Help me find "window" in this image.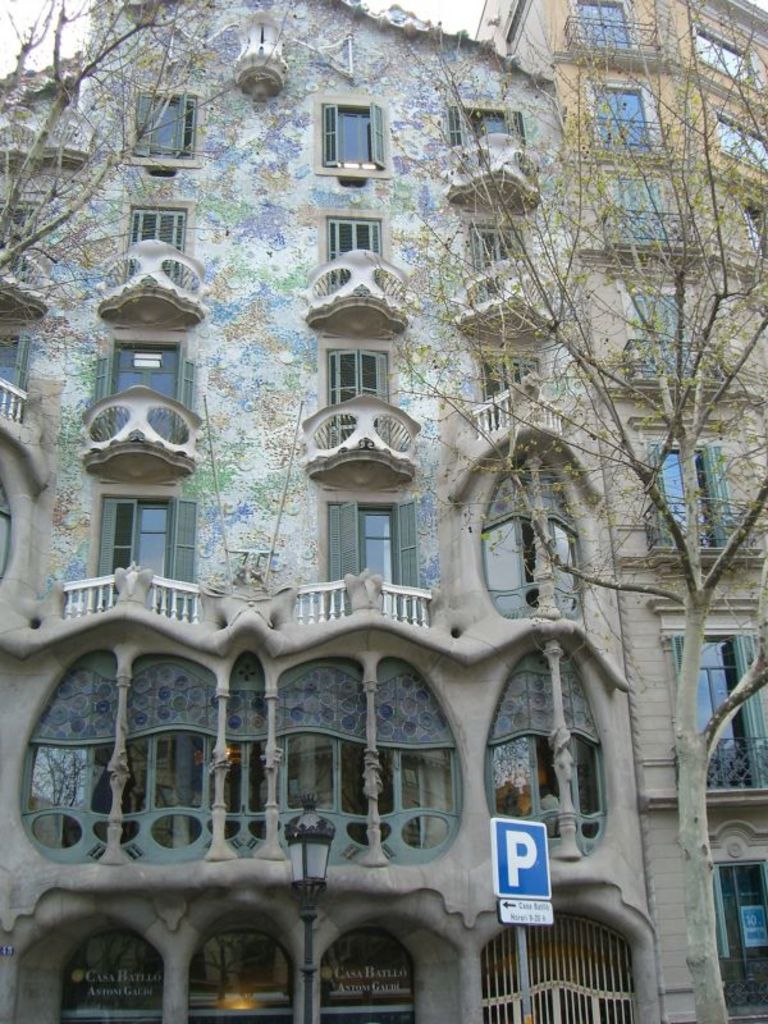
Found it: <box>589,83,652,152</box>.
